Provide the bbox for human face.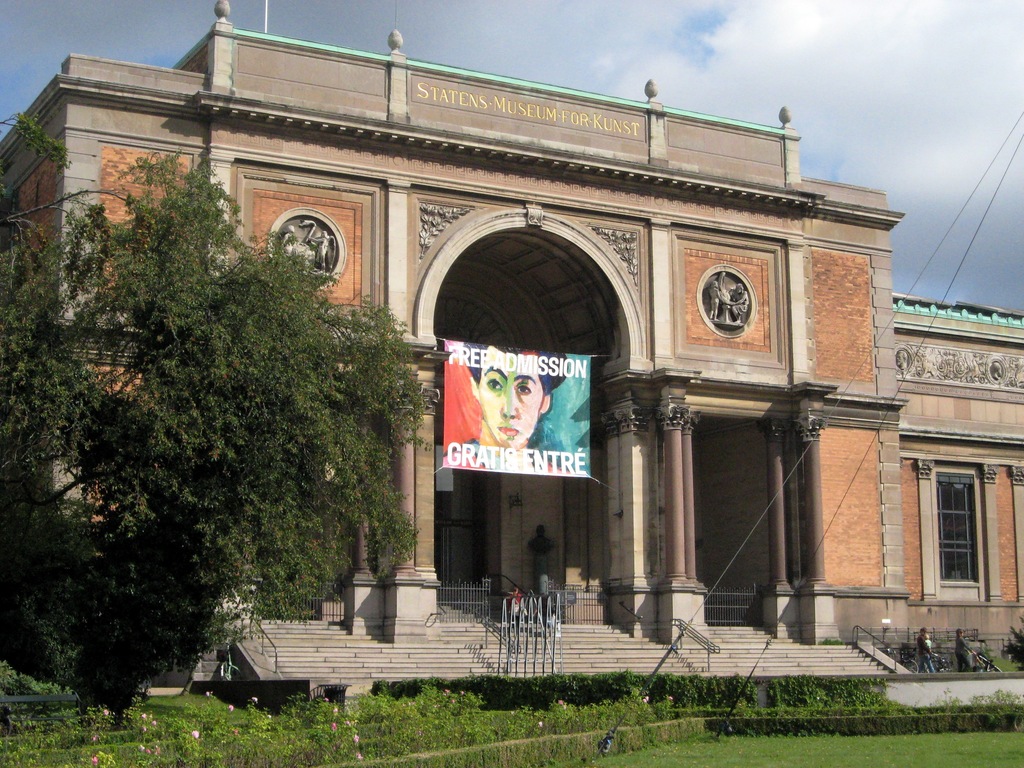
bbox=(478, 348, 546, 444).
